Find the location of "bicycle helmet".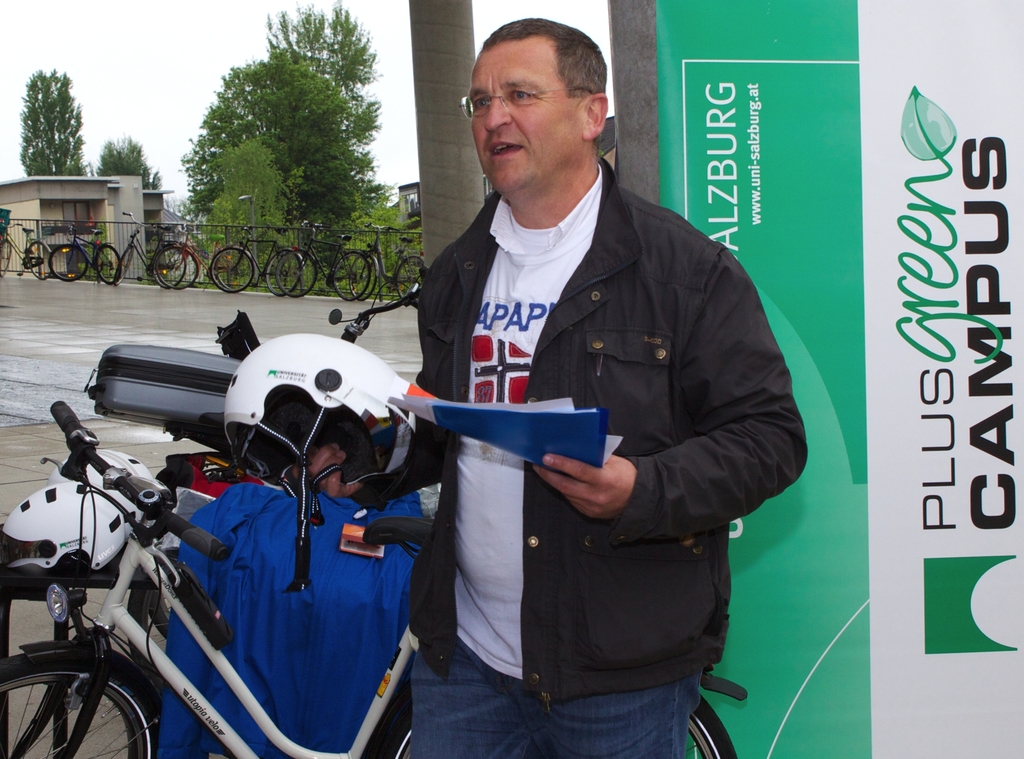
Location: 47, 445, 163, 494.
